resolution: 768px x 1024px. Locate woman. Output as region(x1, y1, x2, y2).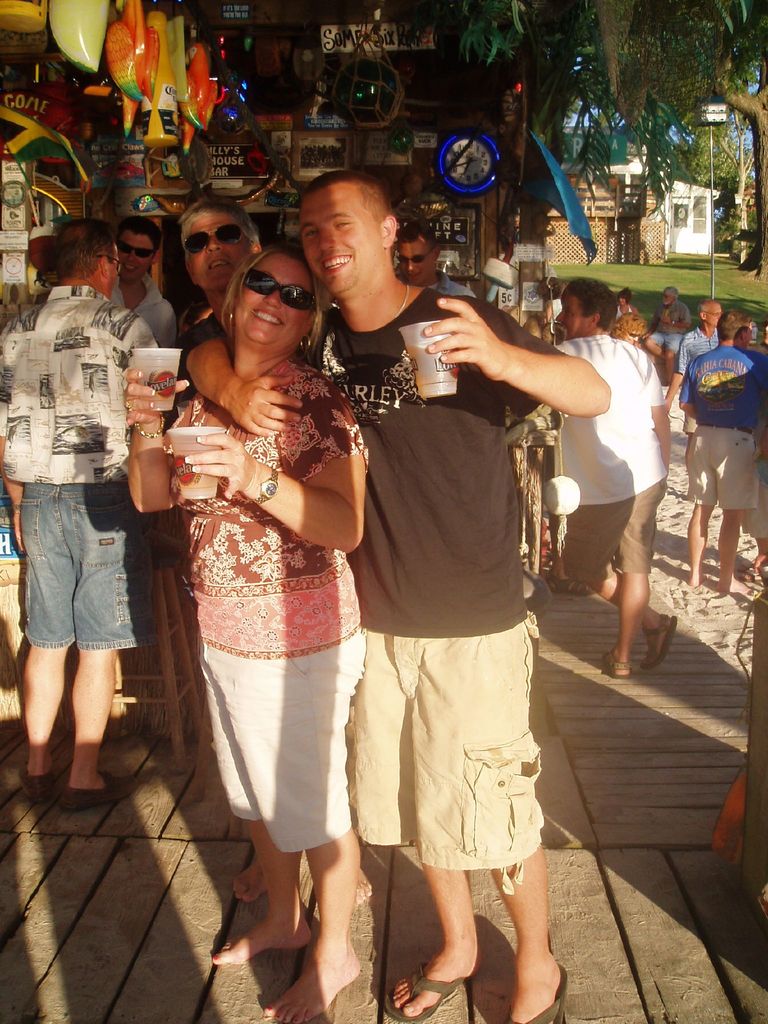
region(611, 287, 644, 335).
